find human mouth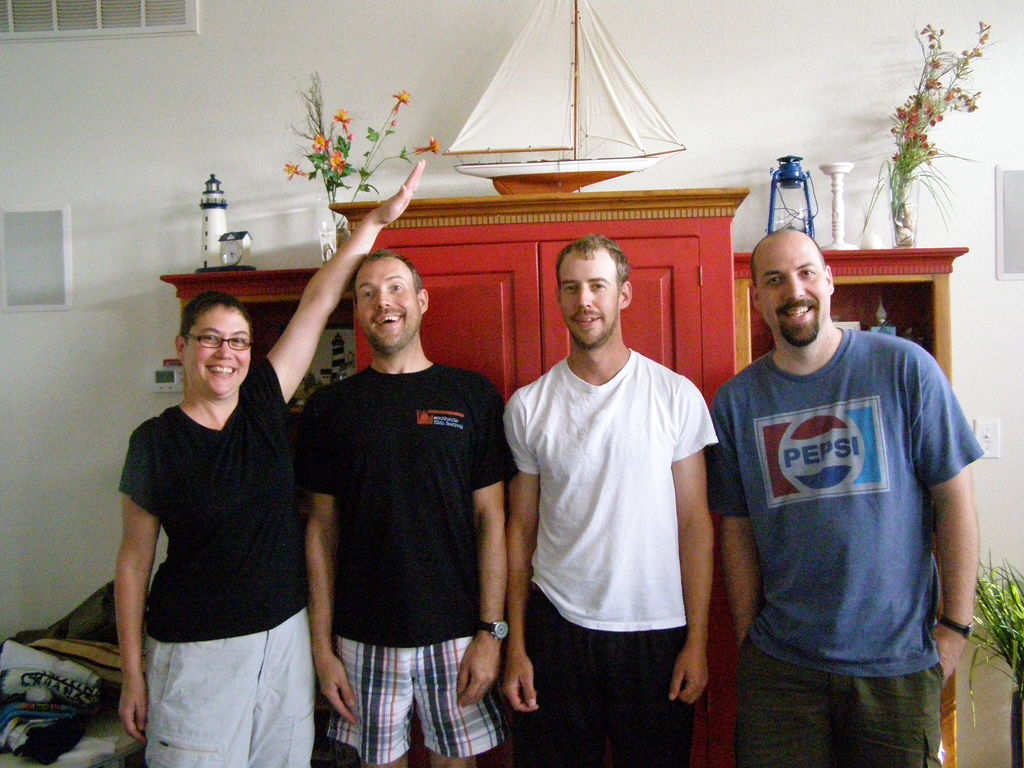
(x1=777, y1=303, x2=812, y2=319)
